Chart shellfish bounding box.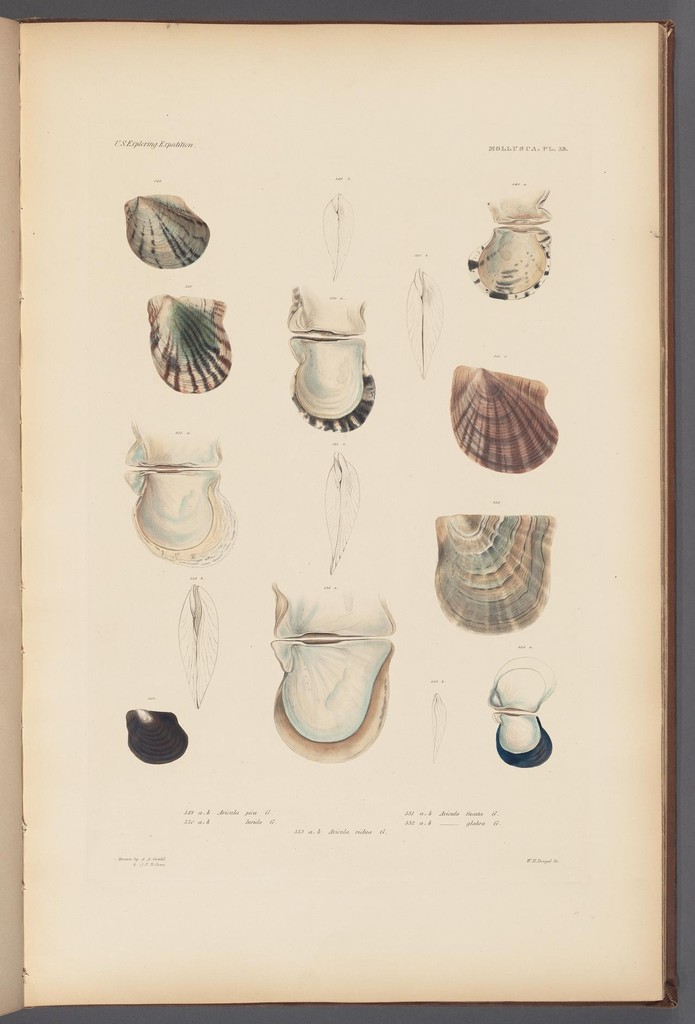
Charted: pyautogui.locateOnScreen(490, 657, 555, 774).
